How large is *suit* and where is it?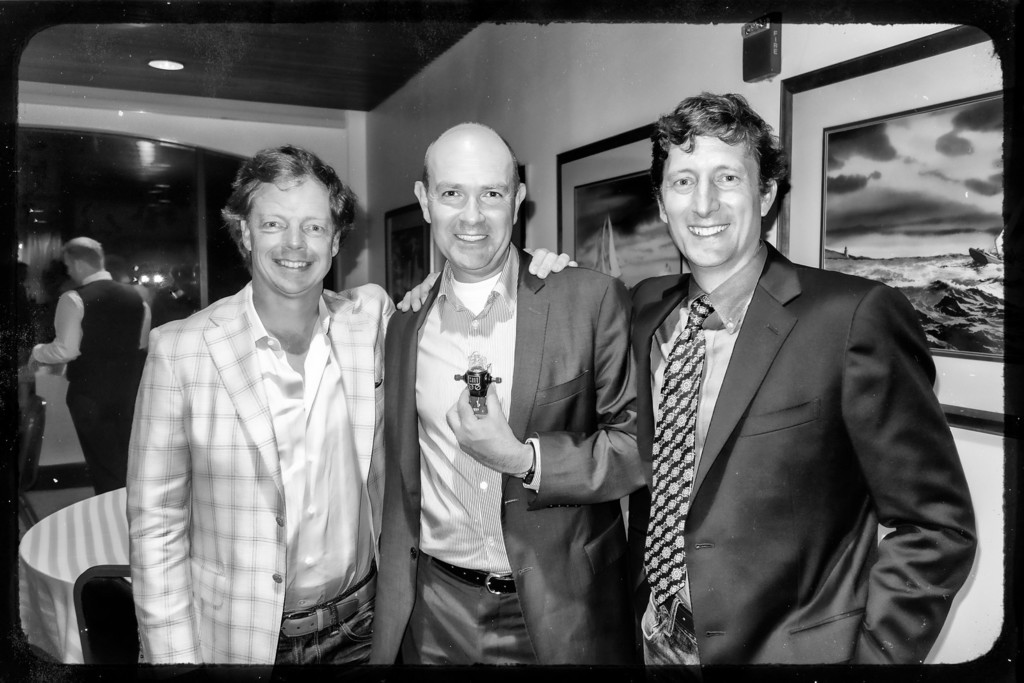
Bounding box: 126:278:396:664.
